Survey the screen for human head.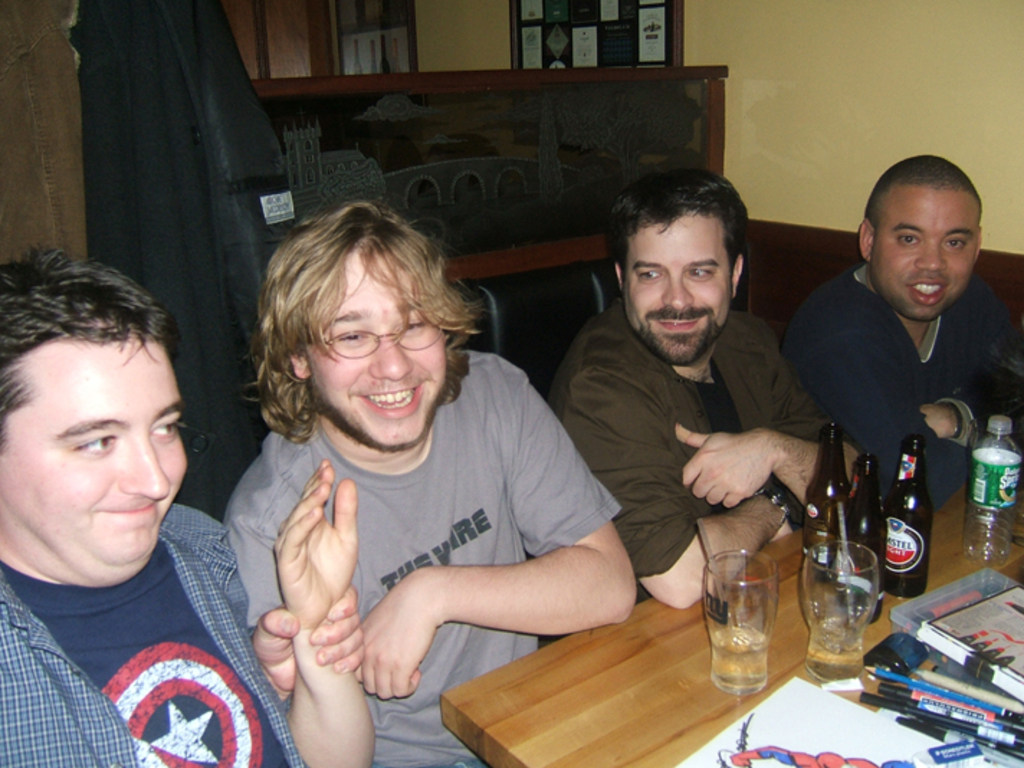
Survey found: [846, 147, 991, 342].
